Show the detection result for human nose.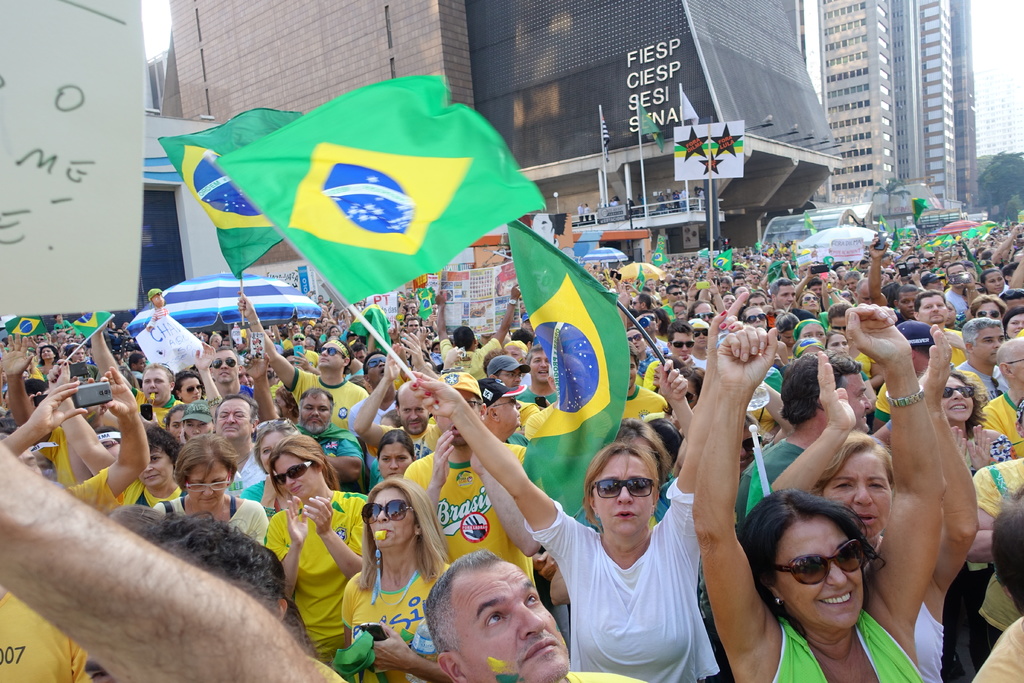
(x1=993, y1=341, x2=1002, y2=349).
